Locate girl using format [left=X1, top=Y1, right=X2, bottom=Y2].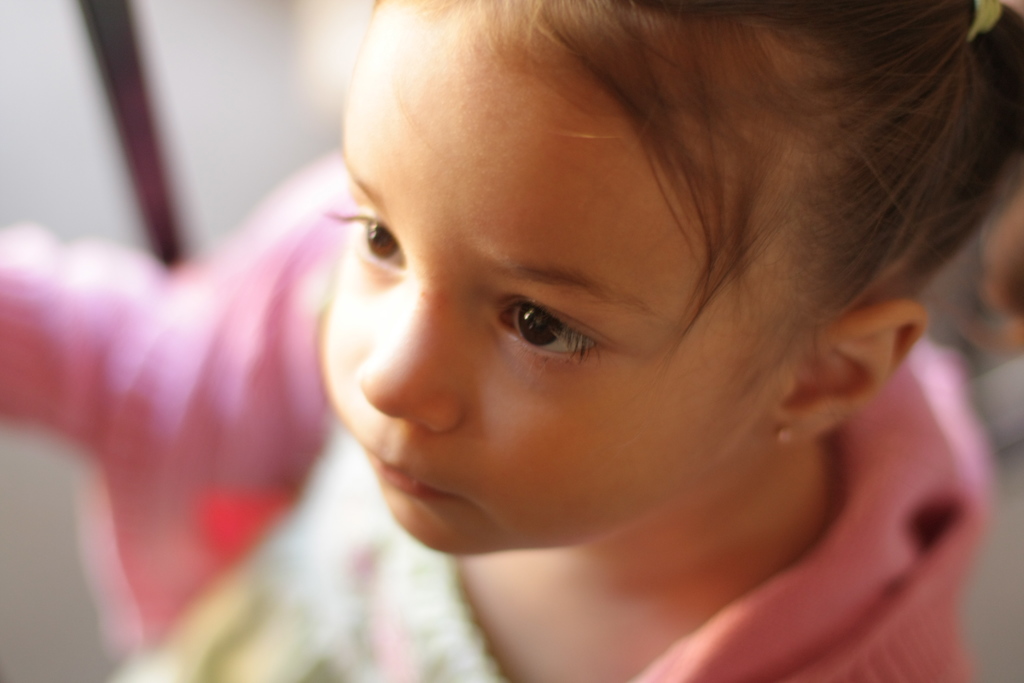
[left=0, top=0, right=1023, bottom=682].
